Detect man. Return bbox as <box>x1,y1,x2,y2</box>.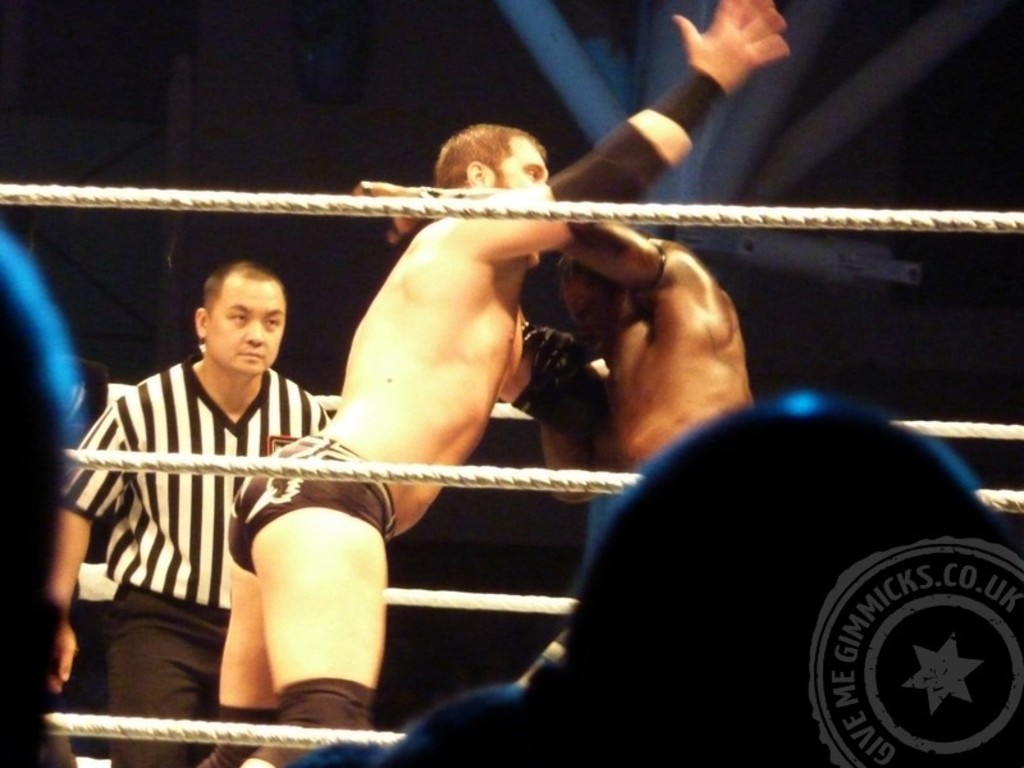
<box>356,187,754,687</box>.
